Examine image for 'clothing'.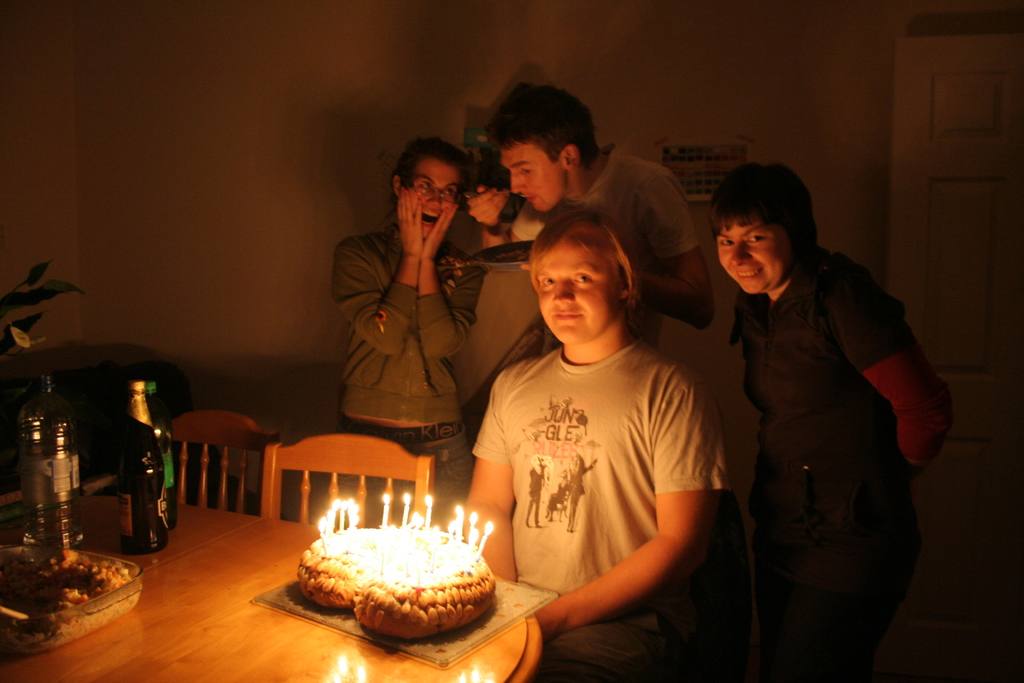
Examination result: 327:215:465:489.
